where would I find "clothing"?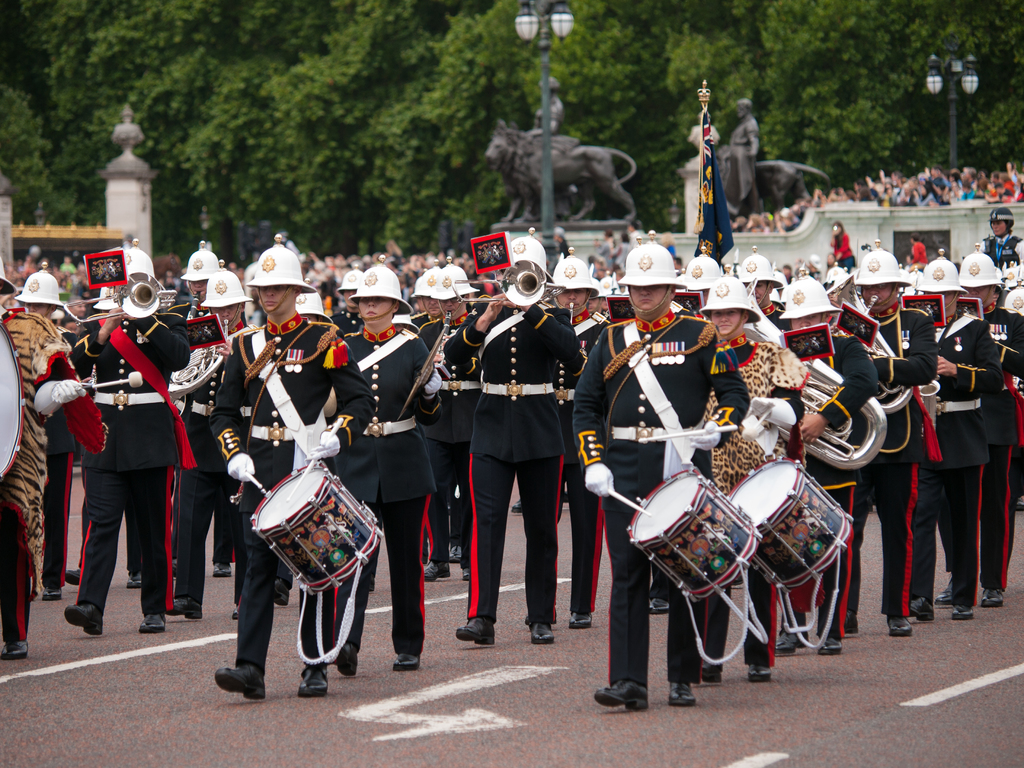
At bbox=(3, 321, 59, 655).
